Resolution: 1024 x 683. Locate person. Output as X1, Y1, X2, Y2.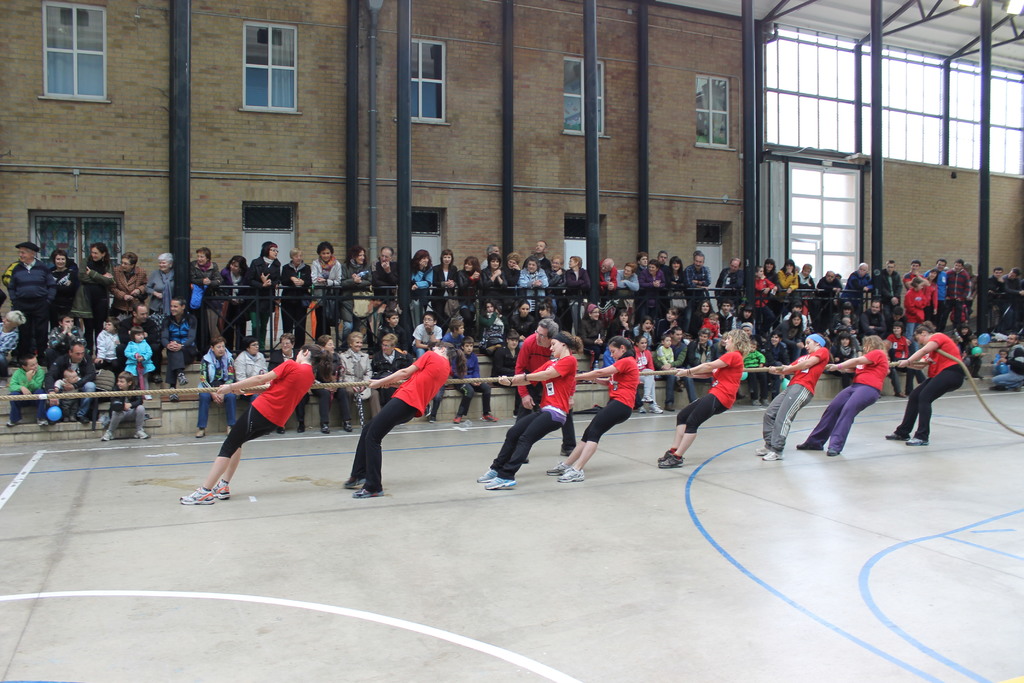
990, 329, 1023, 393.
